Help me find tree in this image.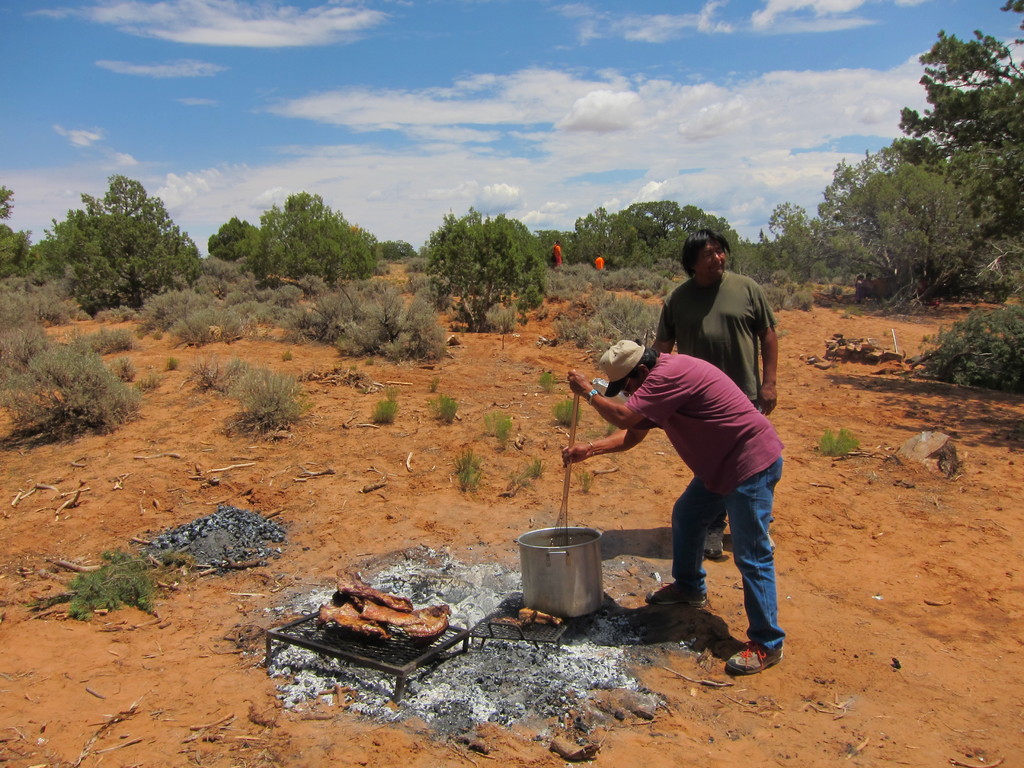
Found it: [0,223,42,276].
